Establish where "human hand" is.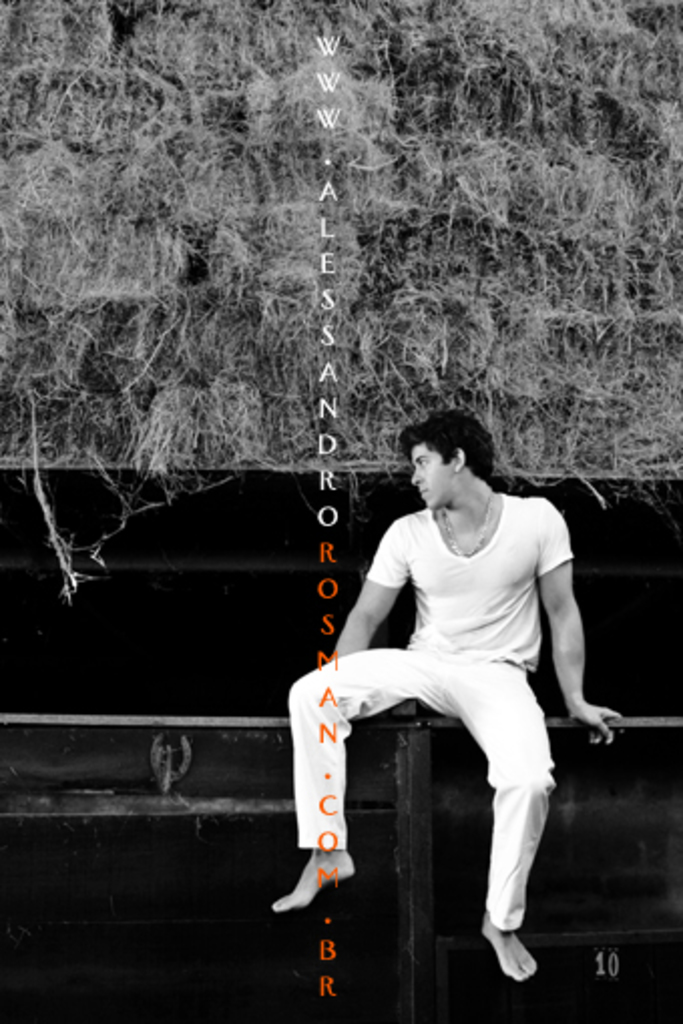
Established at crop(577, 689, 643, 761).
